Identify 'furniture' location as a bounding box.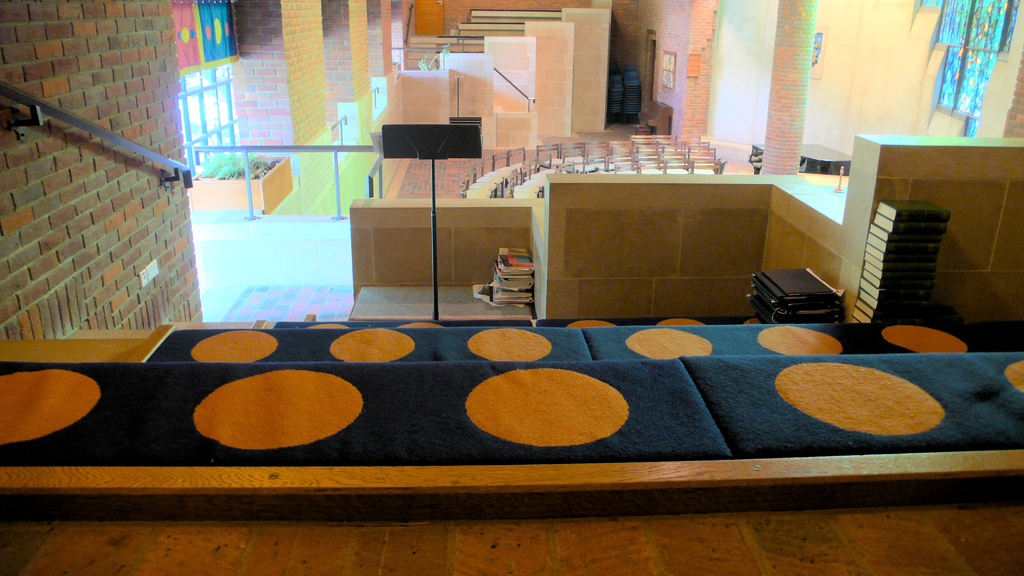
<region>456, 101, 724, 200</region>.
